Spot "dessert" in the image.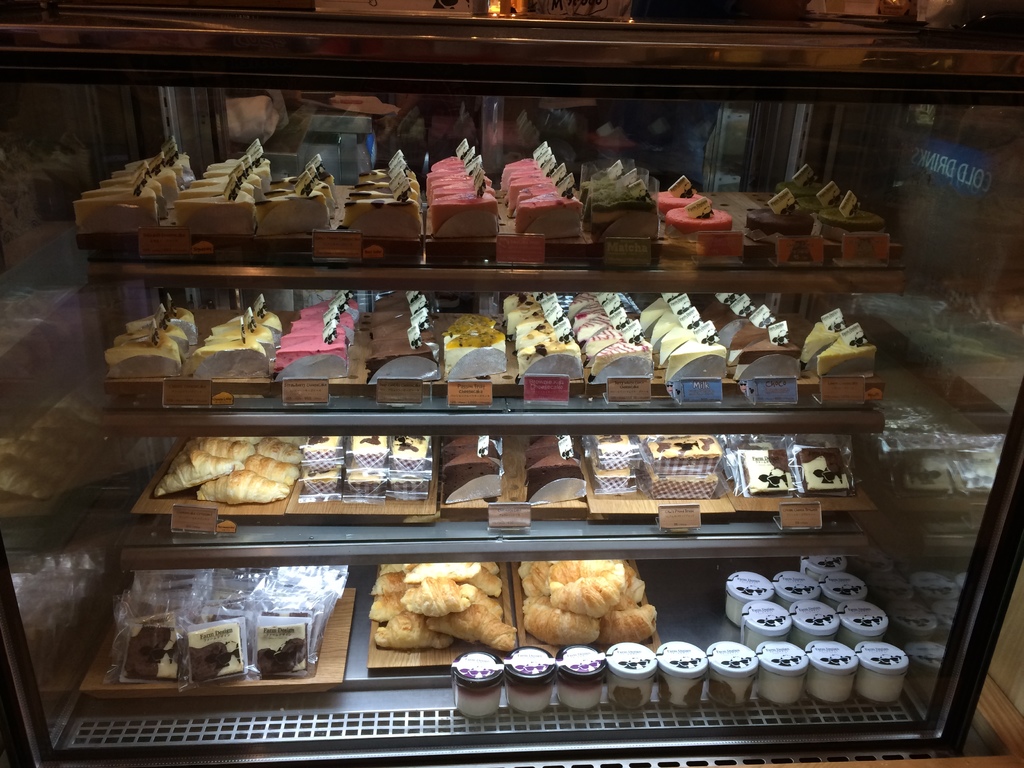
"dessert" found at detection(77, 145, 180, 223).
